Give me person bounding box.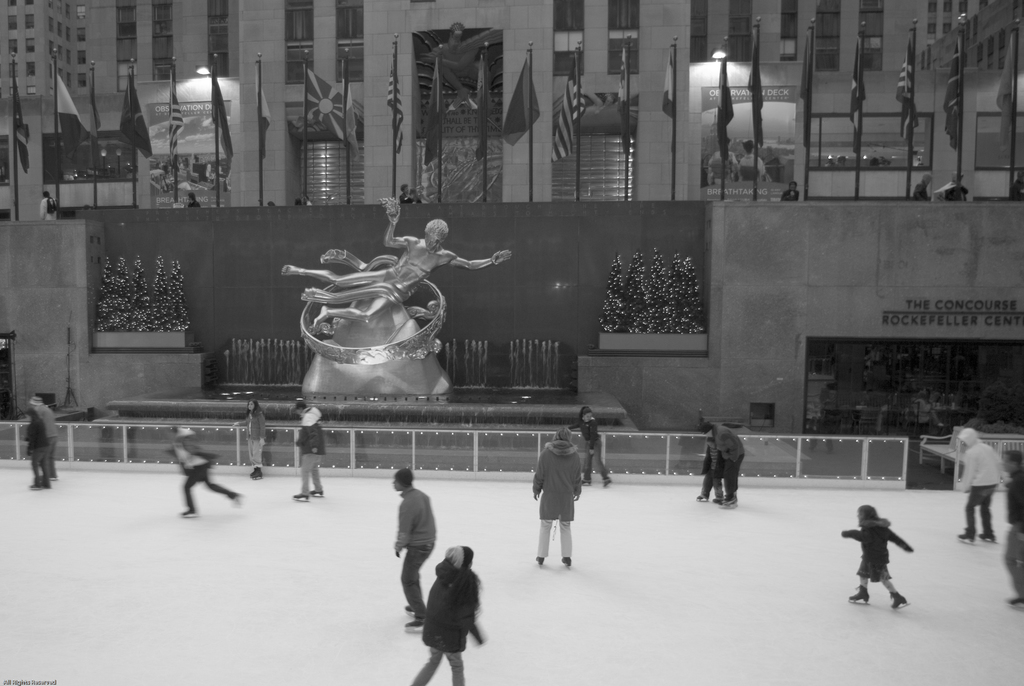
{"x1": 33, "y1": 190, "x2": 61, "y2": 218}.
